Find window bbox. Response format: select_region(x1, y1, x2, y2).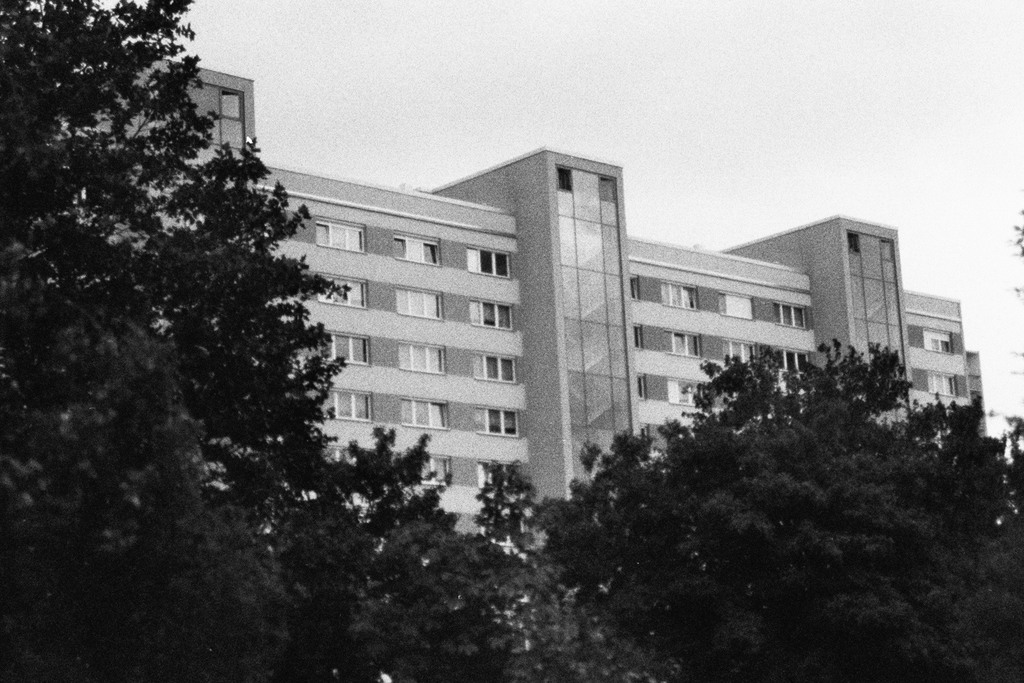
select_region(659, 281, 696, 311).
